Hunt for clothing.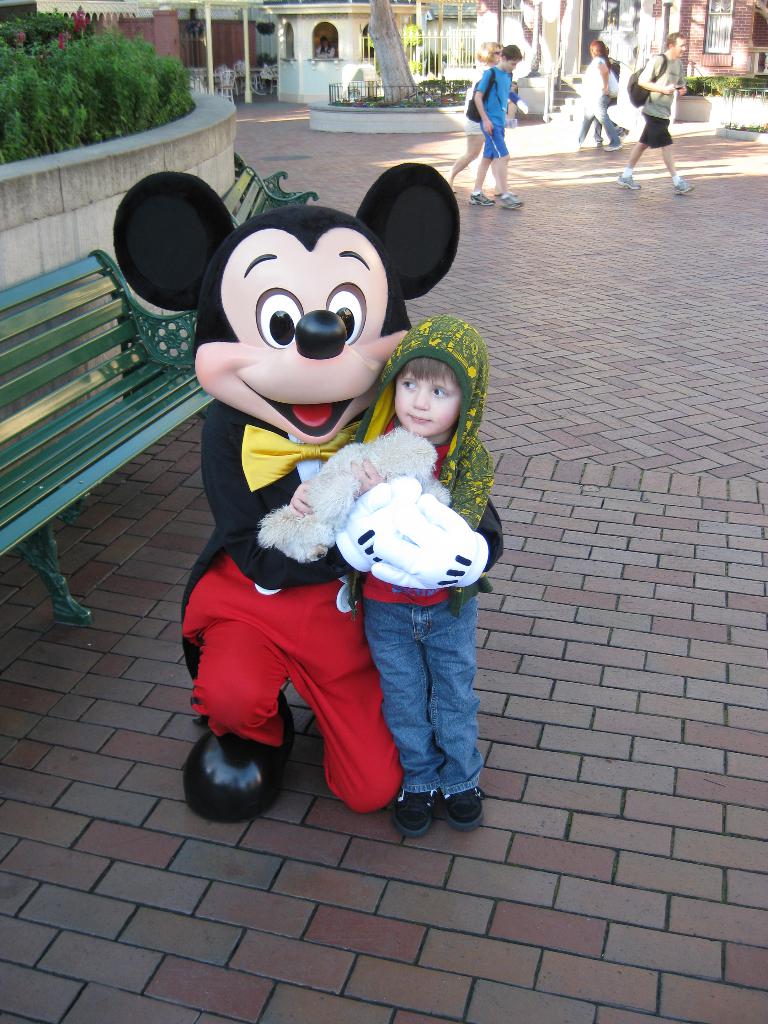
Hunted down at {"x1": 646, "y1": 49, "x2": 678, "y2": 115}.
